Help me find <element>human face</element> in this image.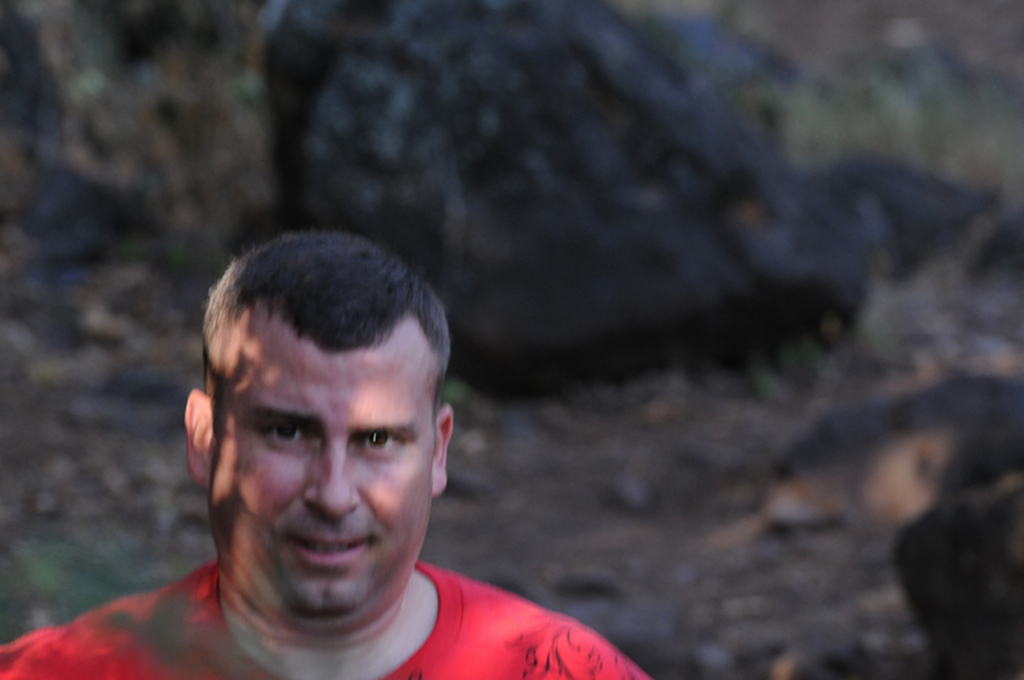
Found it: {"x1": 207, "y1": 309, "x2": 429, "y2": 623}.
